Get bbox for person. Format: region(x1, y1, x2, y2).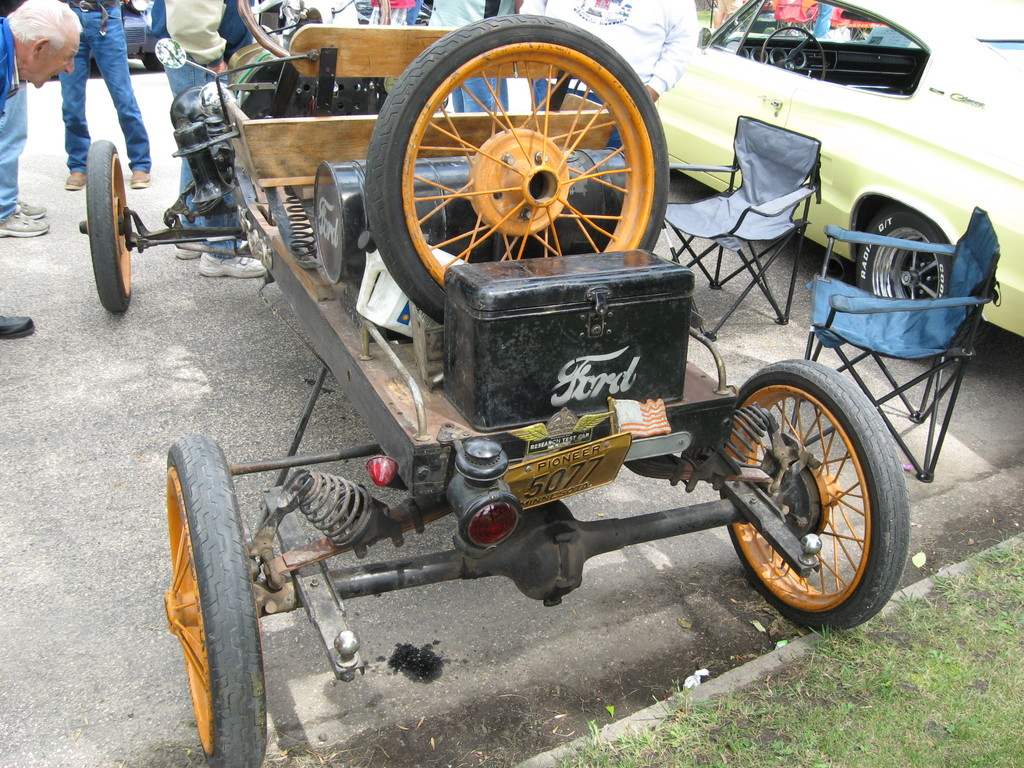
region(275, 0, 392, 32).
